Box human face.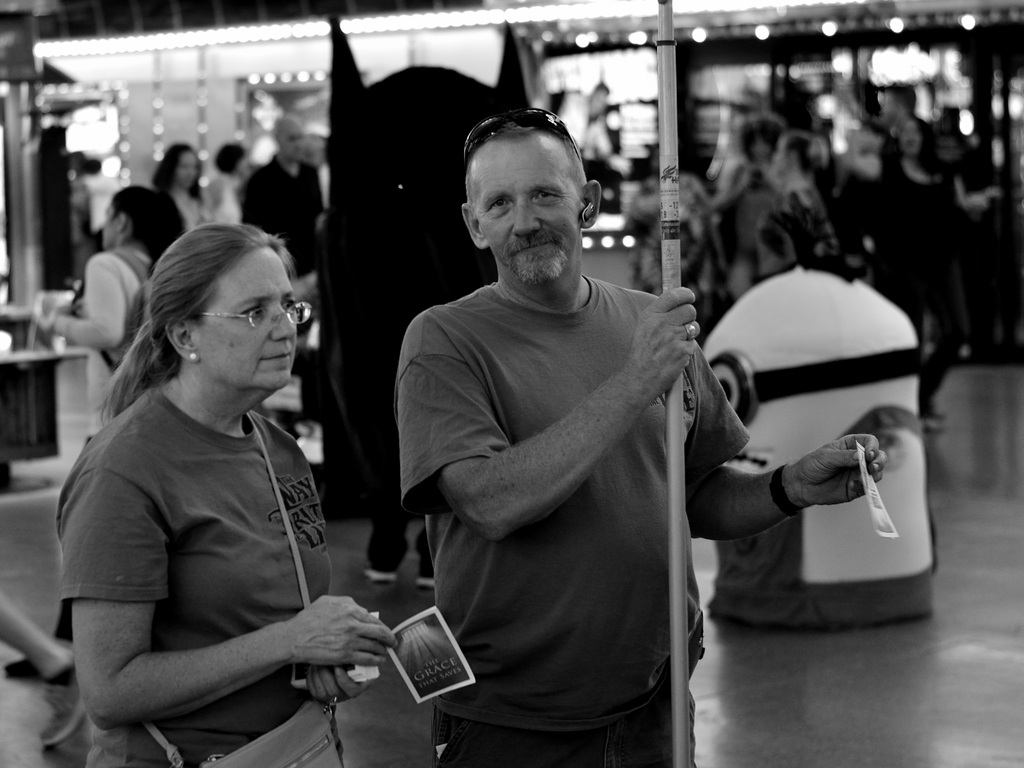
box=[175, 147, 196, 189].
